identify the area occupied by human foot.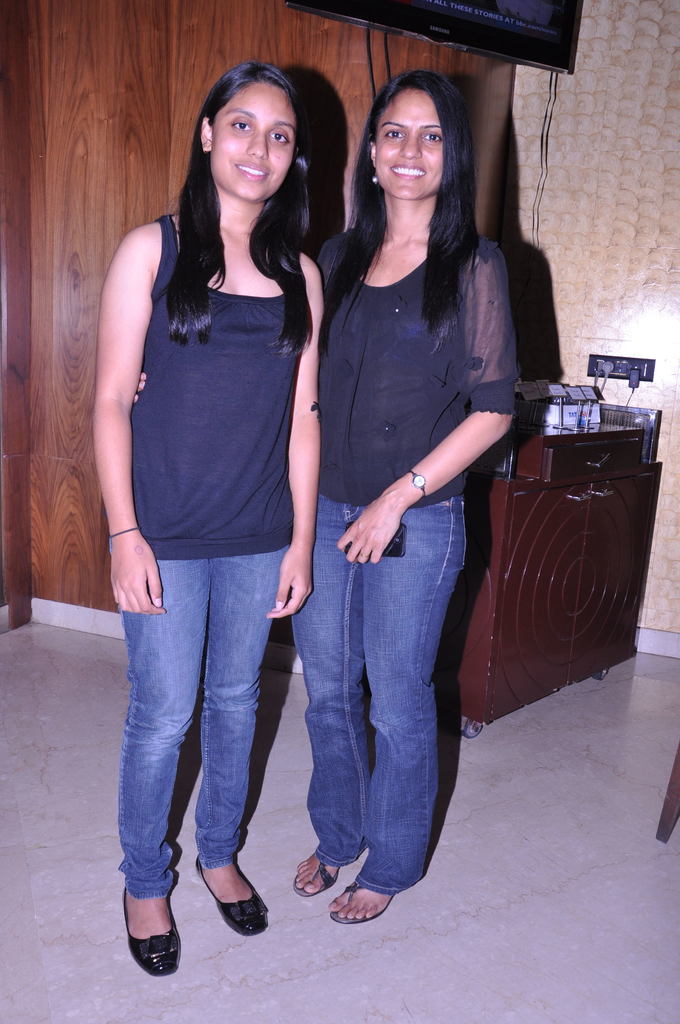
Area: 116:902:182:986.
